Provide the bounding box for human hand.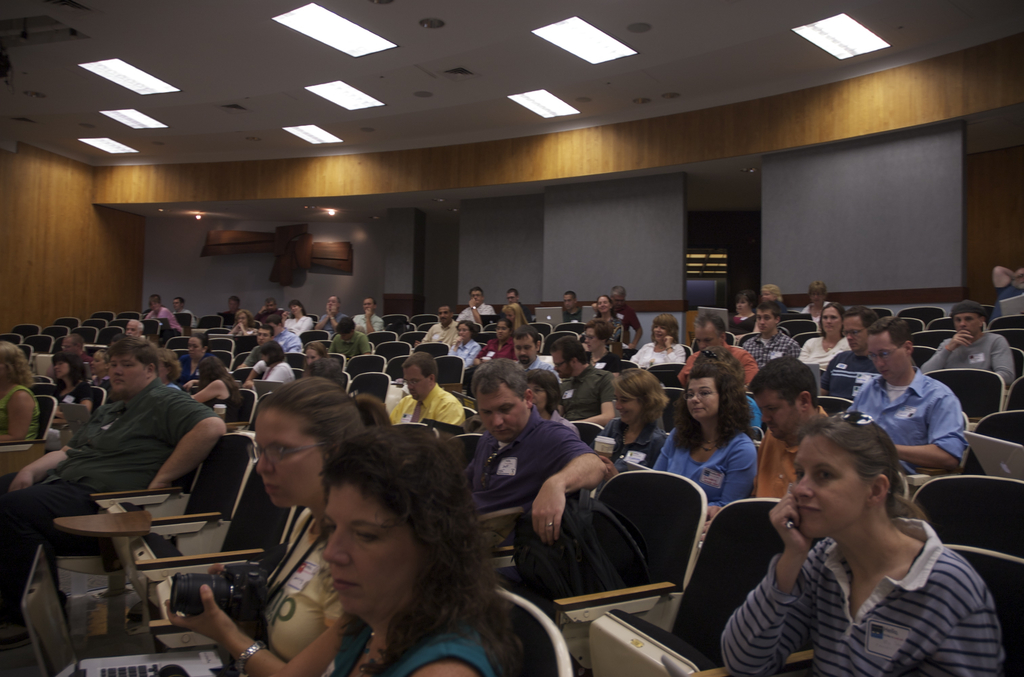
[x1=328, y1=305, x2=337, y2=317].
